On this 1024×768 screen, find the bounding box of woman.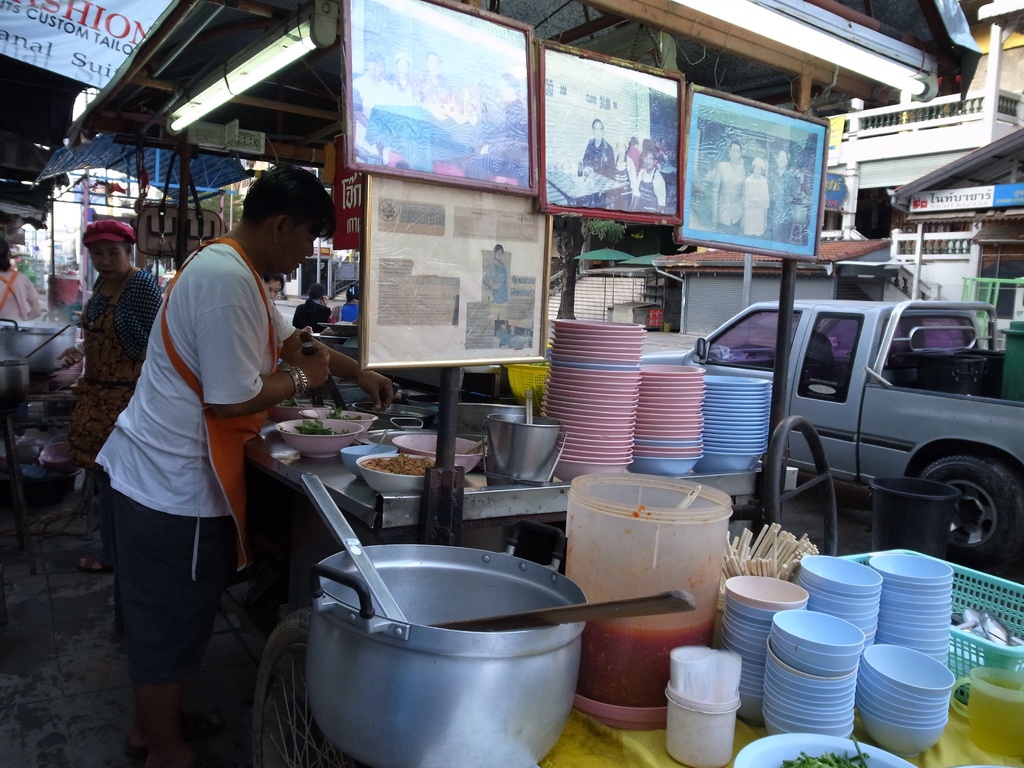
Bounding box: <region>65, 216, 162, 570</region>.
